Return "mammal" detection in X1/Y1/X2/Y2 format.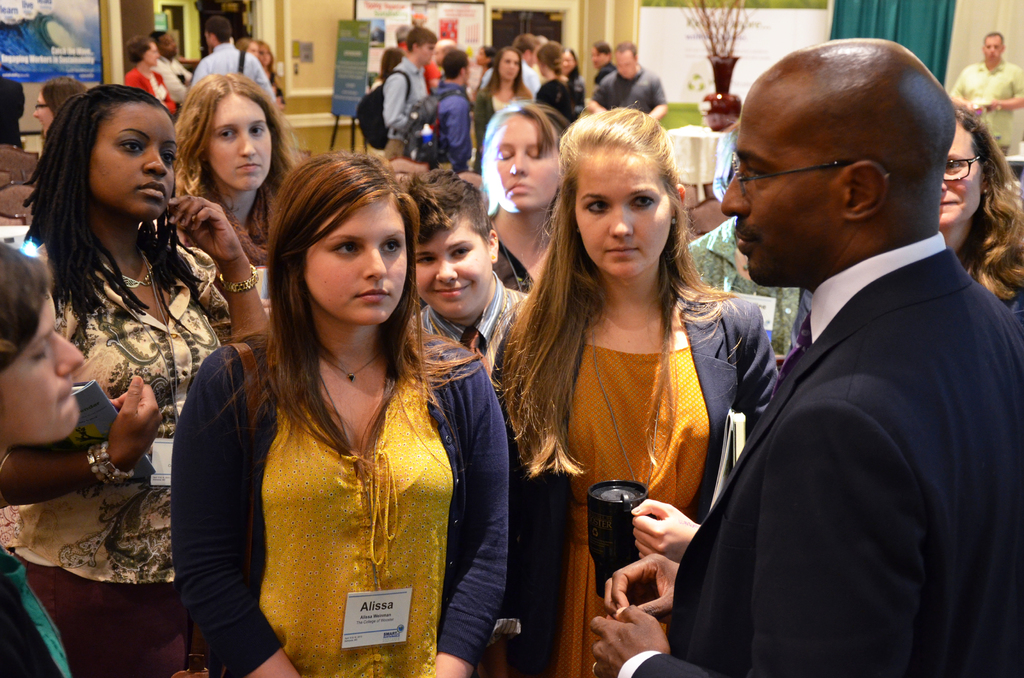
234/34/259/58.
